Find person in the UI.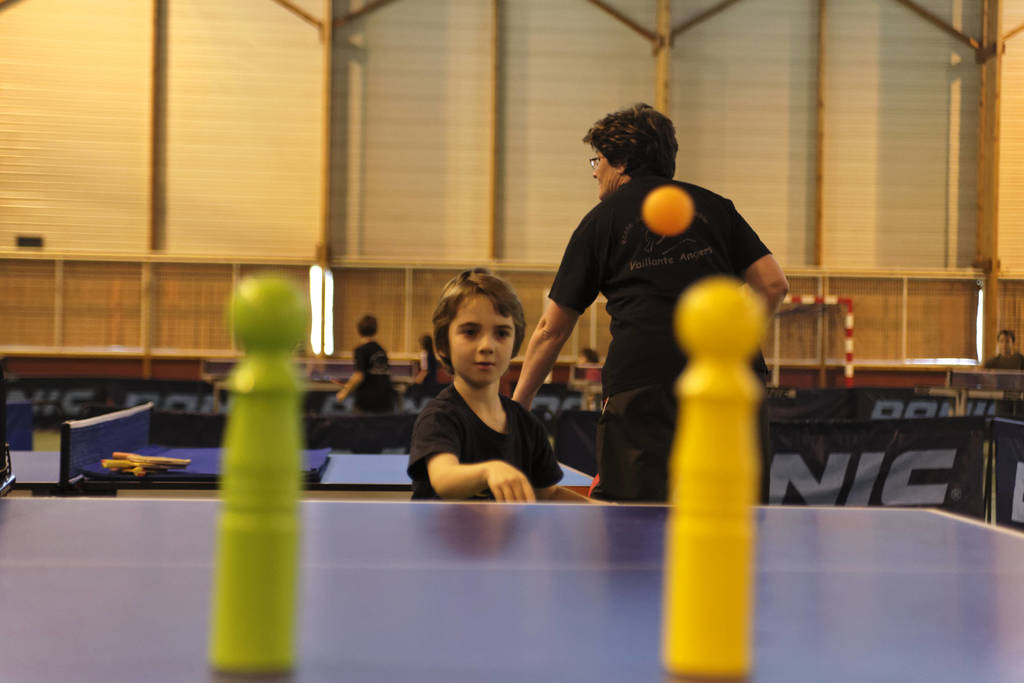
UI element at (402, 333, 444, 404).
